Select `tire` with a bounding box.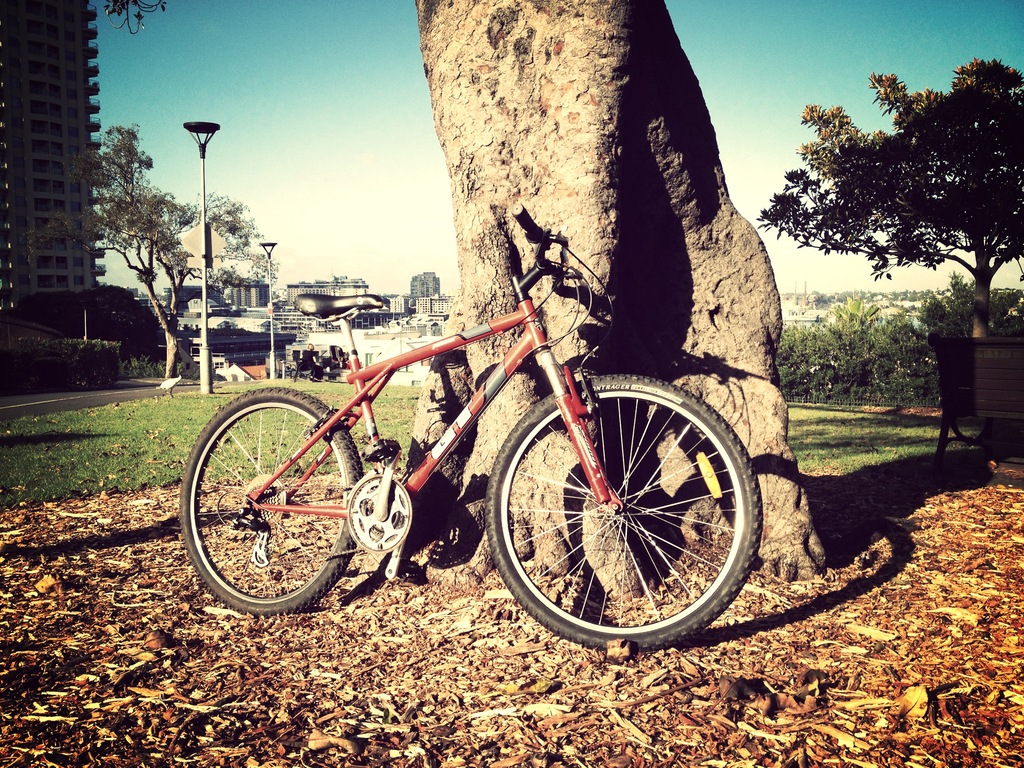
[484, 371, 762, 651].
